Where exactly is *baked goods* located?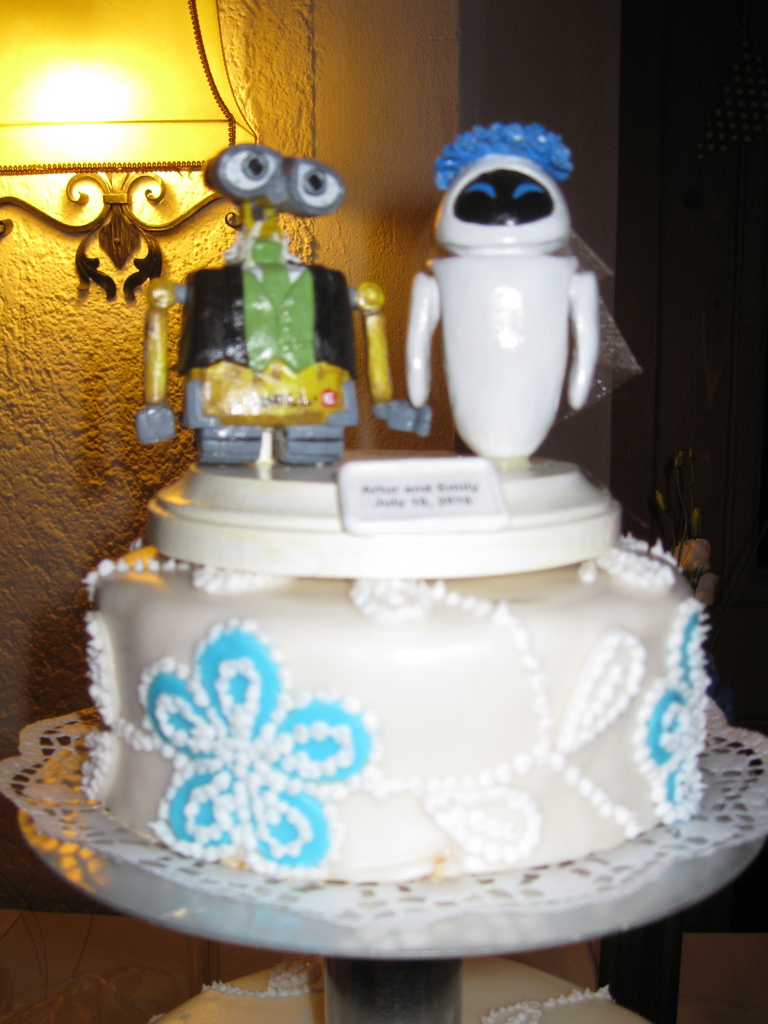
Its bounding box is <box>75,527,712,883</box>.
